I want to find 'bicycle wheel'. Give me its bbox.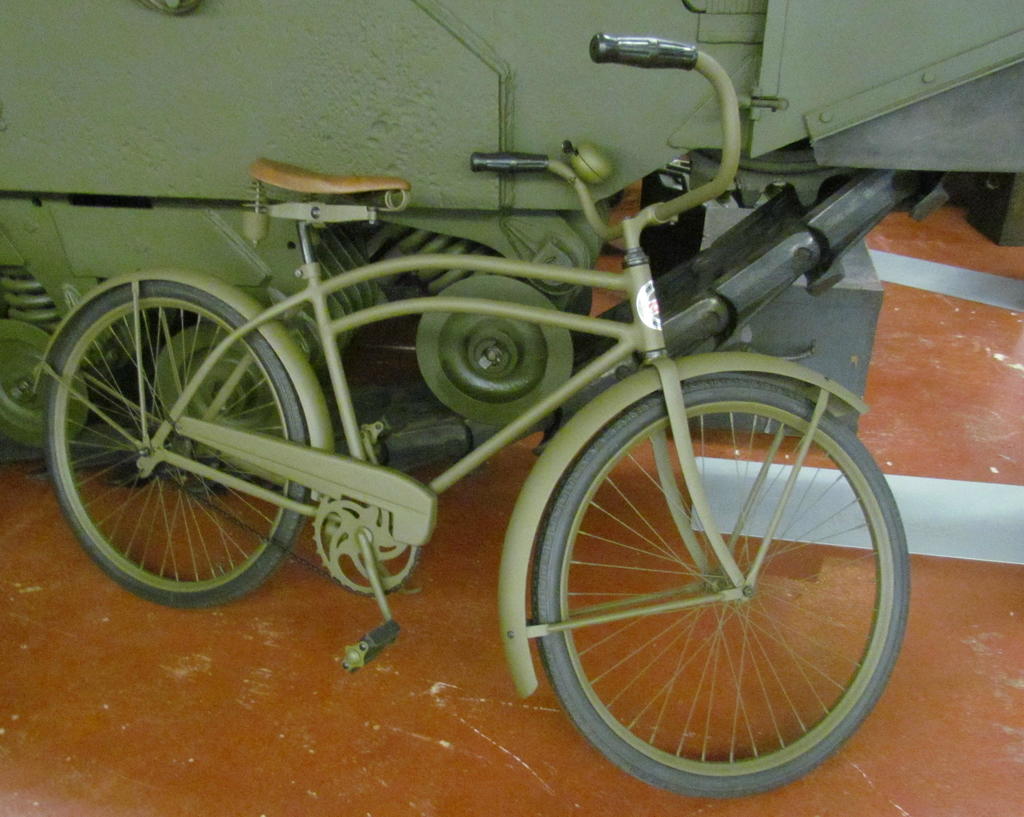
499, 363, 918, 805.
